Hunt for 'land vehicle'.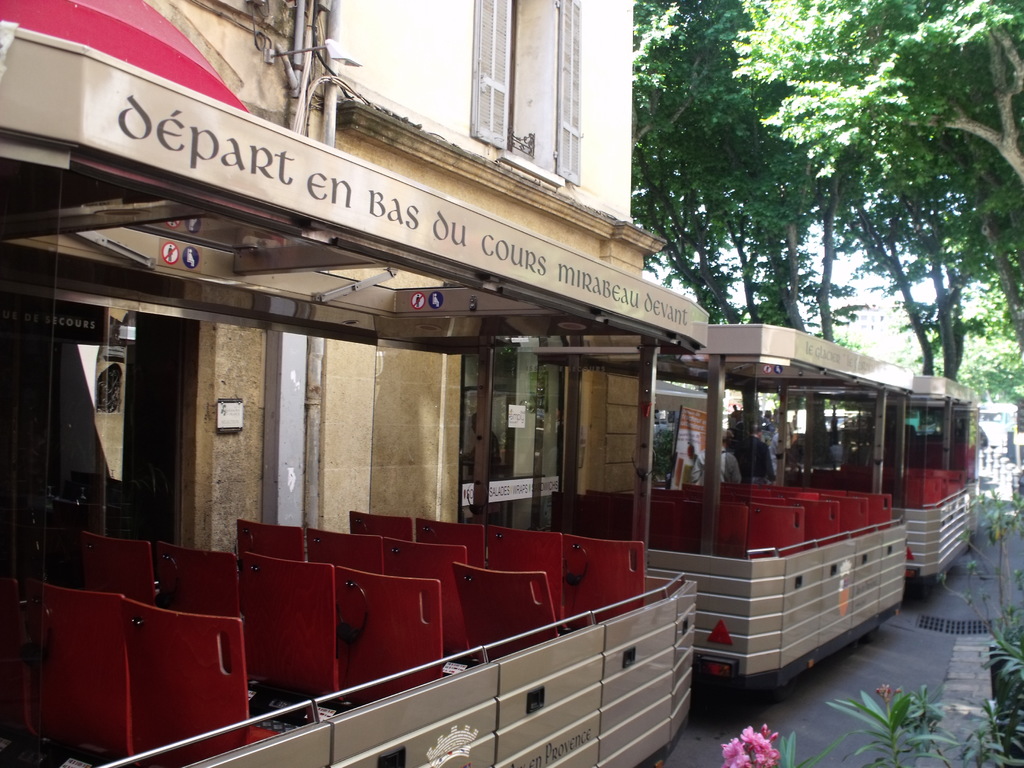
Hunted down at (532,315,975,688).
